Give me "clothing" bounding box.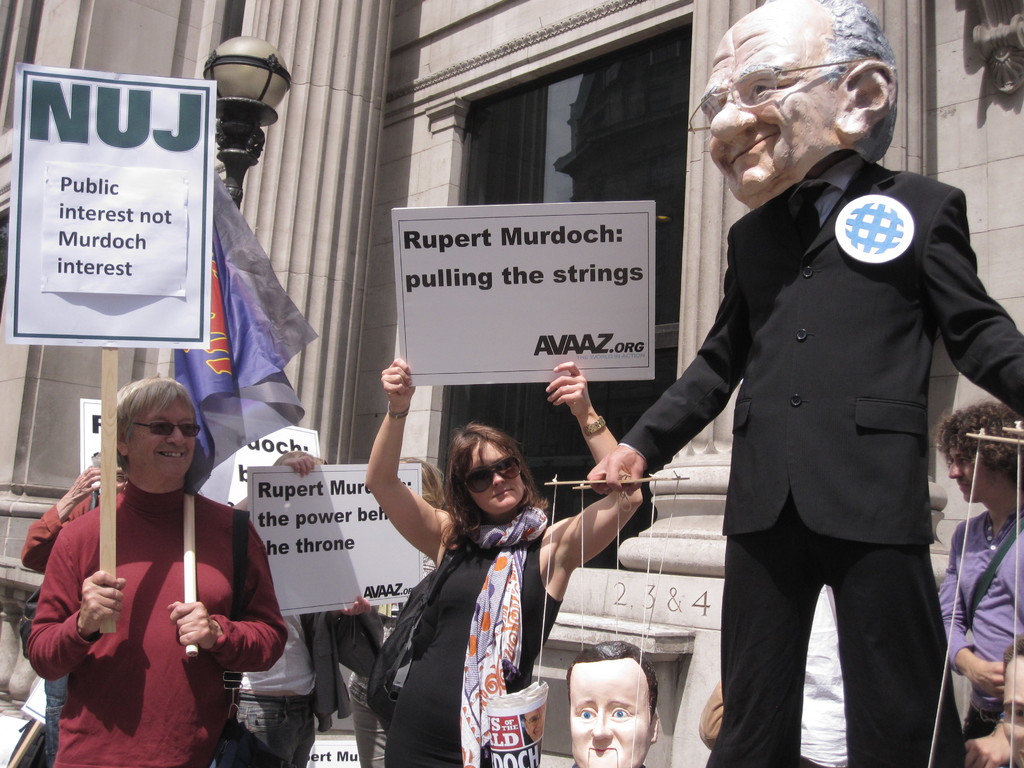
box(362, 490, 568, 767).
